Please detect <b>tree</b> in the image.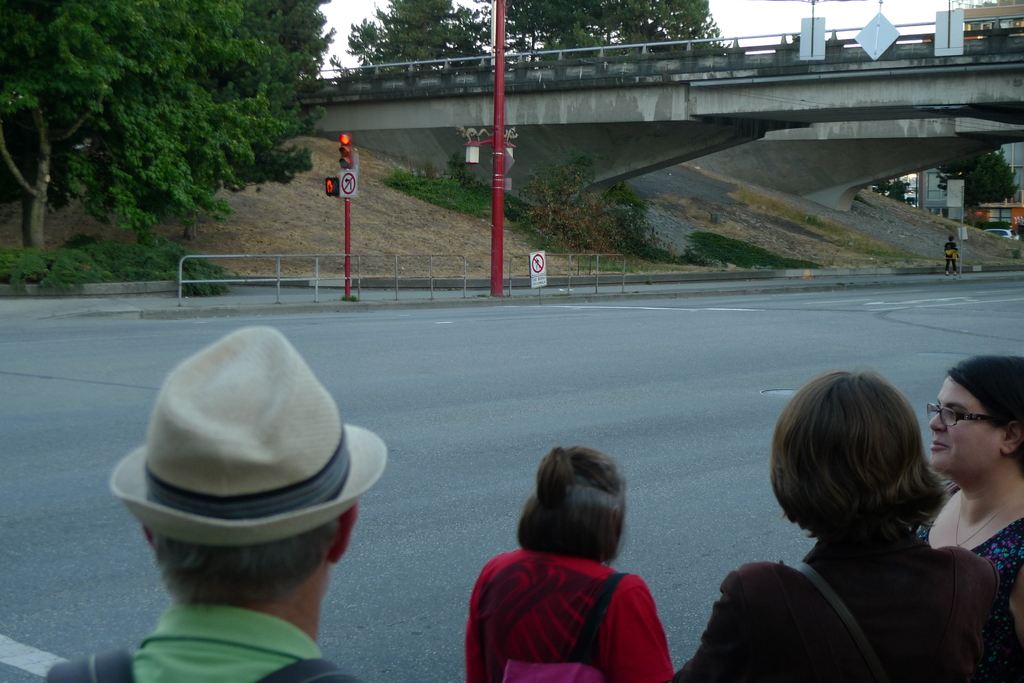
868:175:917:209.
